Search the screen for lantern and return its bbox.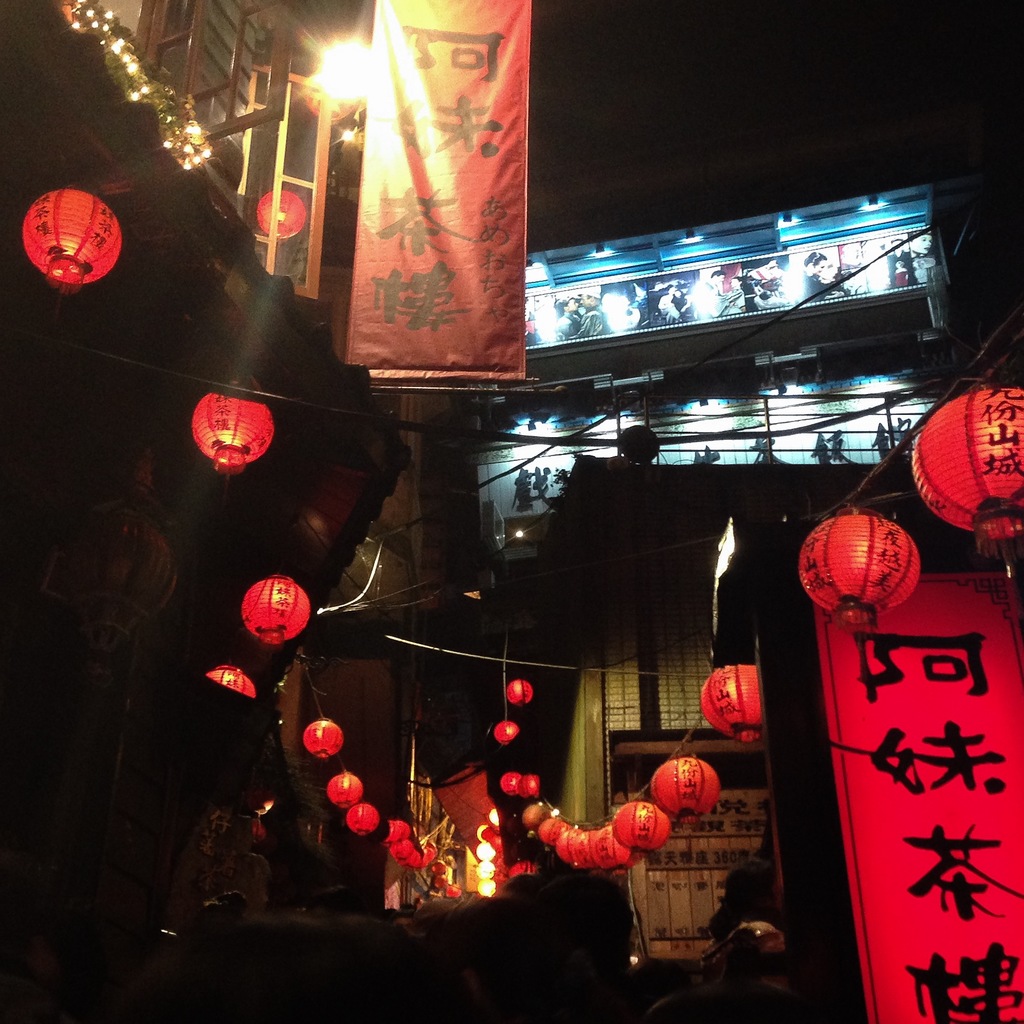
Found: (x1=247, y1=820, x2=264, y2=839).
